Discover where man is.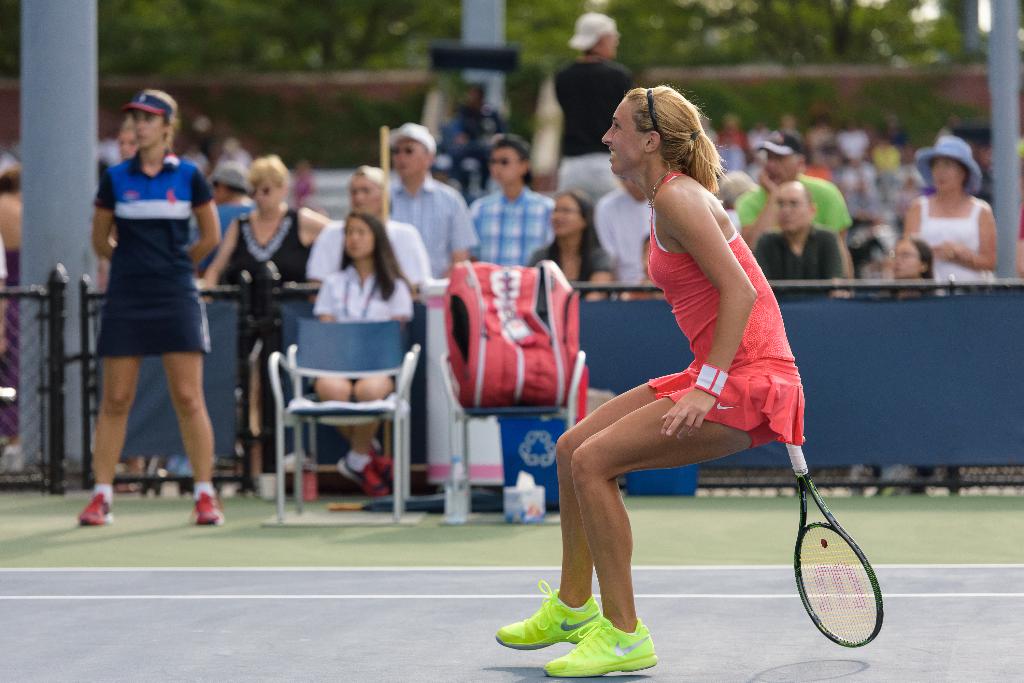
Discovered at left=550, top=16, right=631, bottom=255.
